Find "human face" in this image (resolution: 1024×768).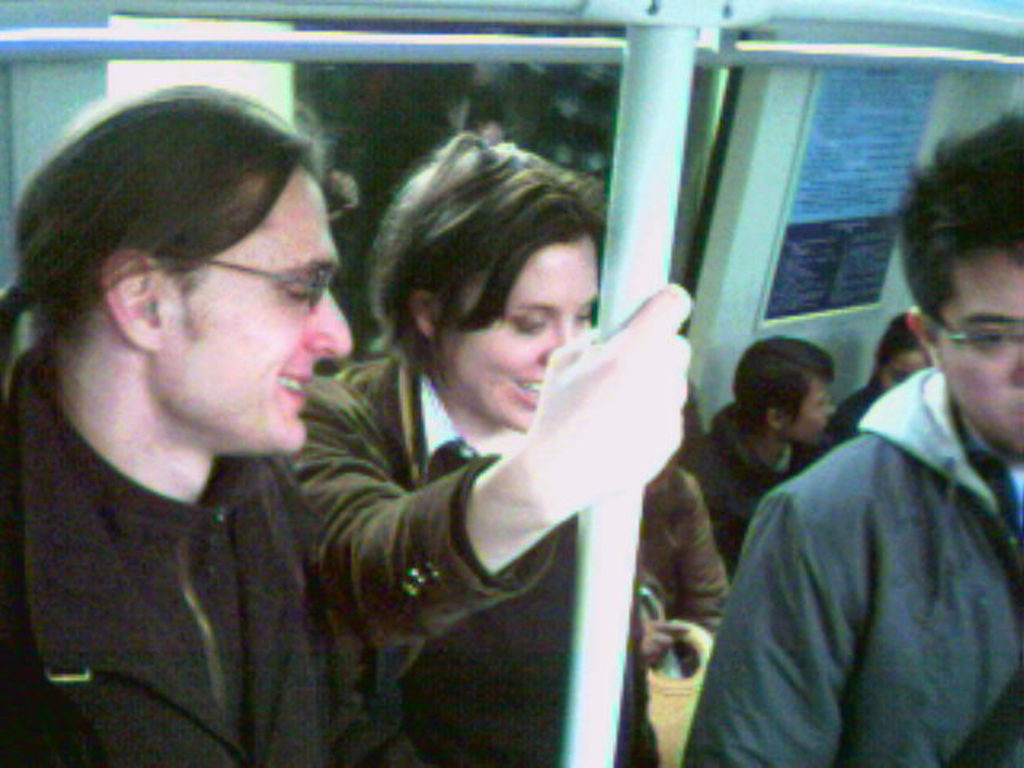
left=160, top=166, right=354, bottom=456.
